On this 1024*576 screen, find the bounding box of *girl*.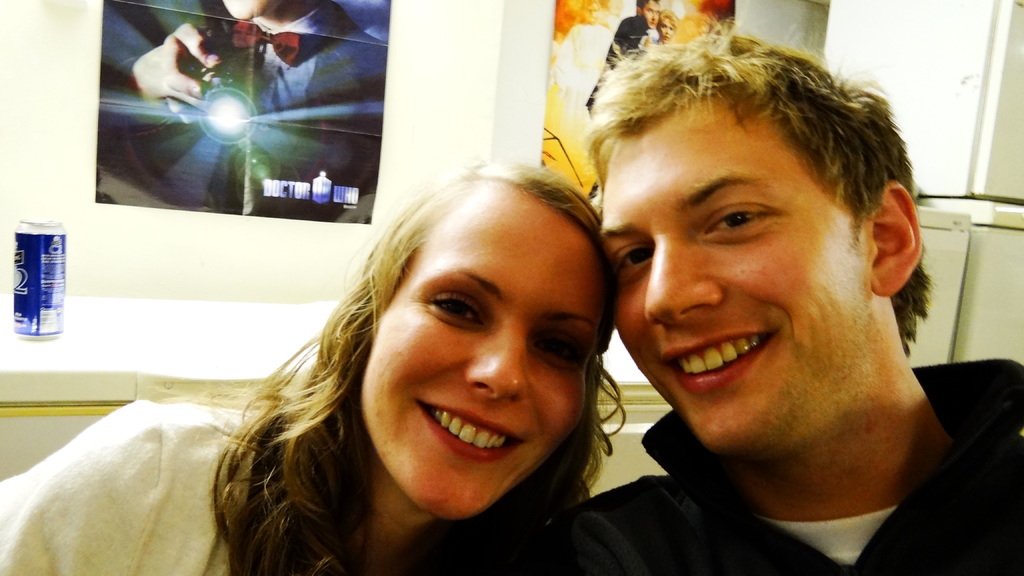
Bounding box: <box>0,164,625,575</box>.
